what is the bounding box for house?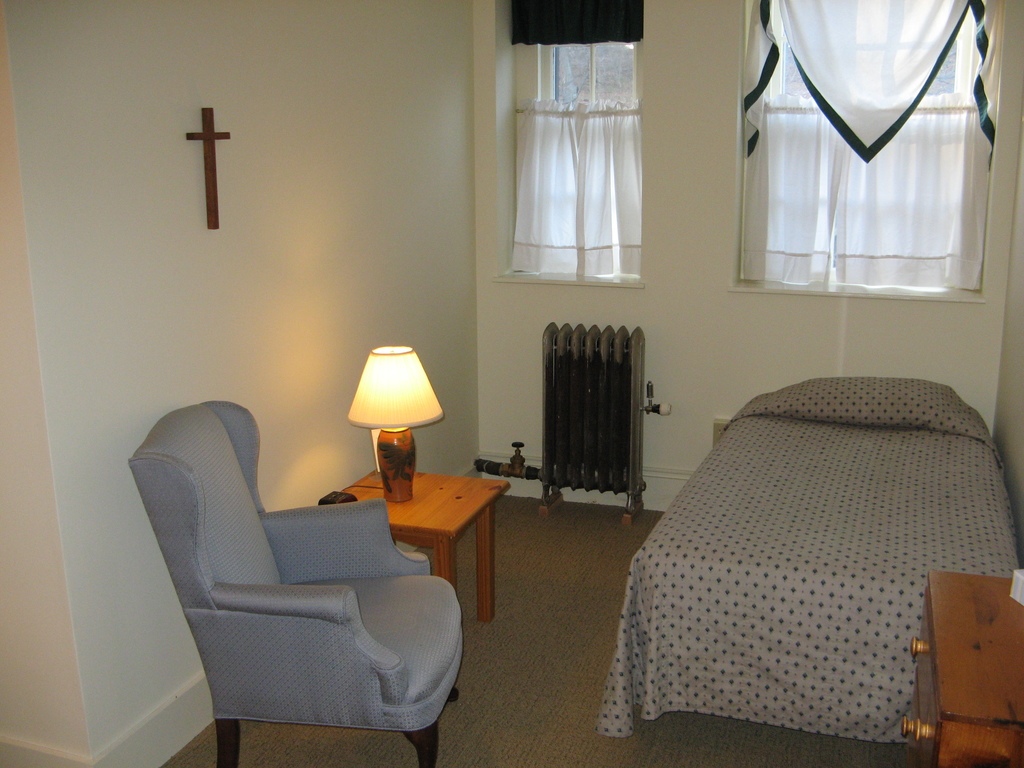
<region>19, 4, 1023, 692</region>.
